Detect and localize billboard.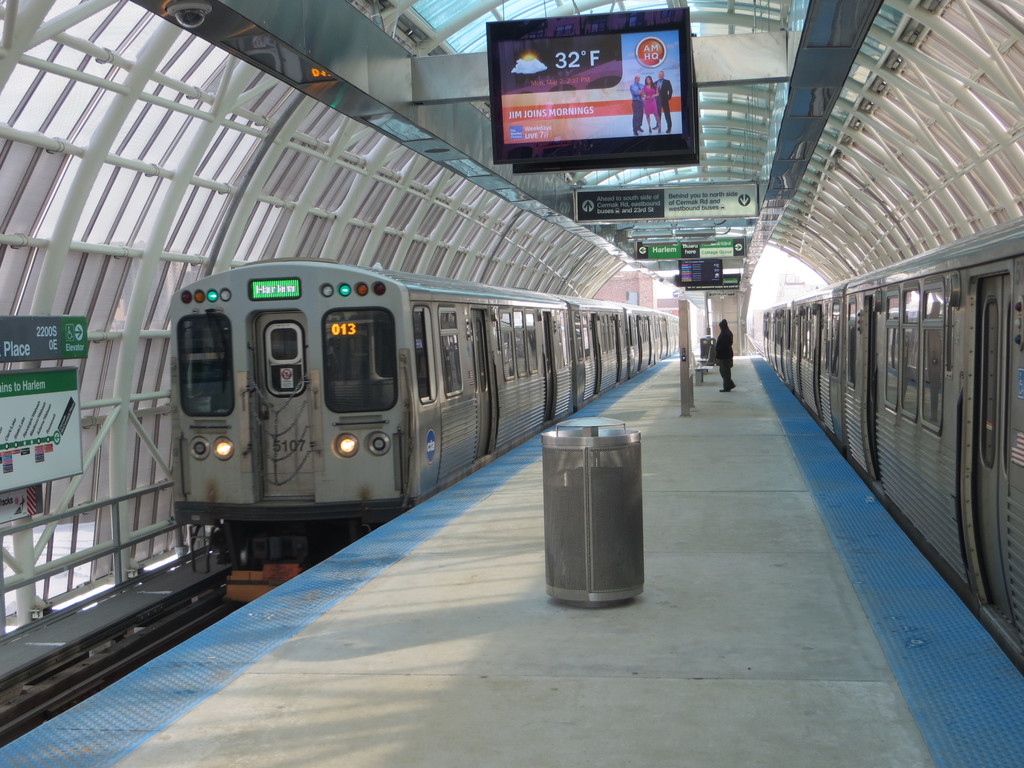
Localized at [497,33,680,154].
